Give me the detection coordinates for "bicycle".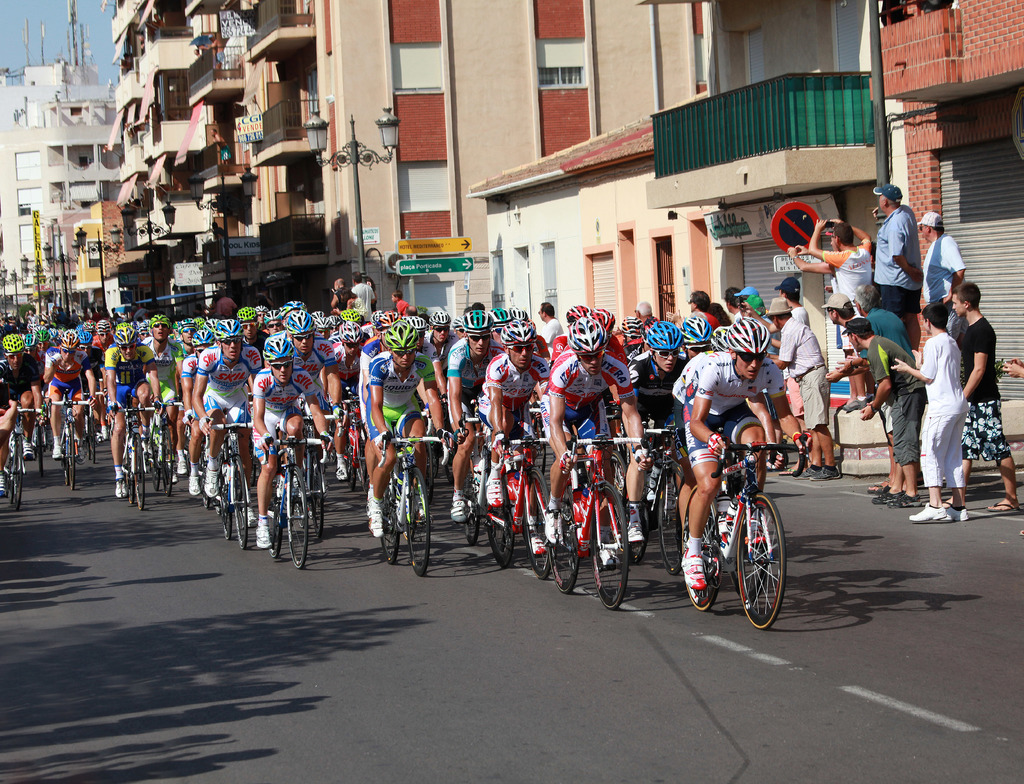
{"left": 26, "top": 391, "right": 52, "bottom": 478}.
